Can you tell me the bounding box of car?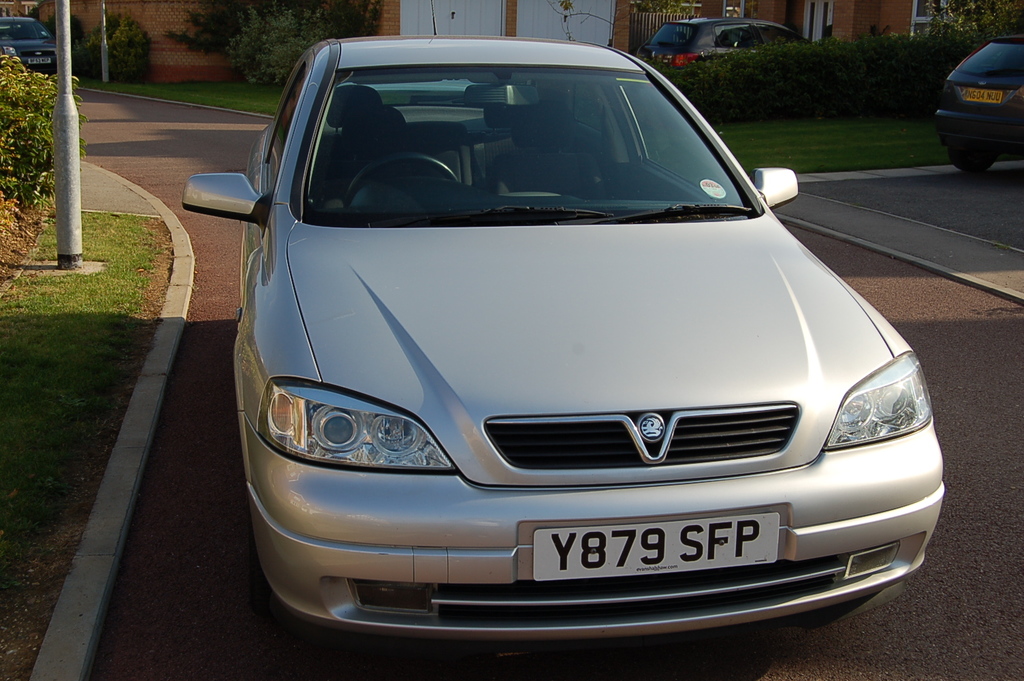
(938,35,1023,173).
